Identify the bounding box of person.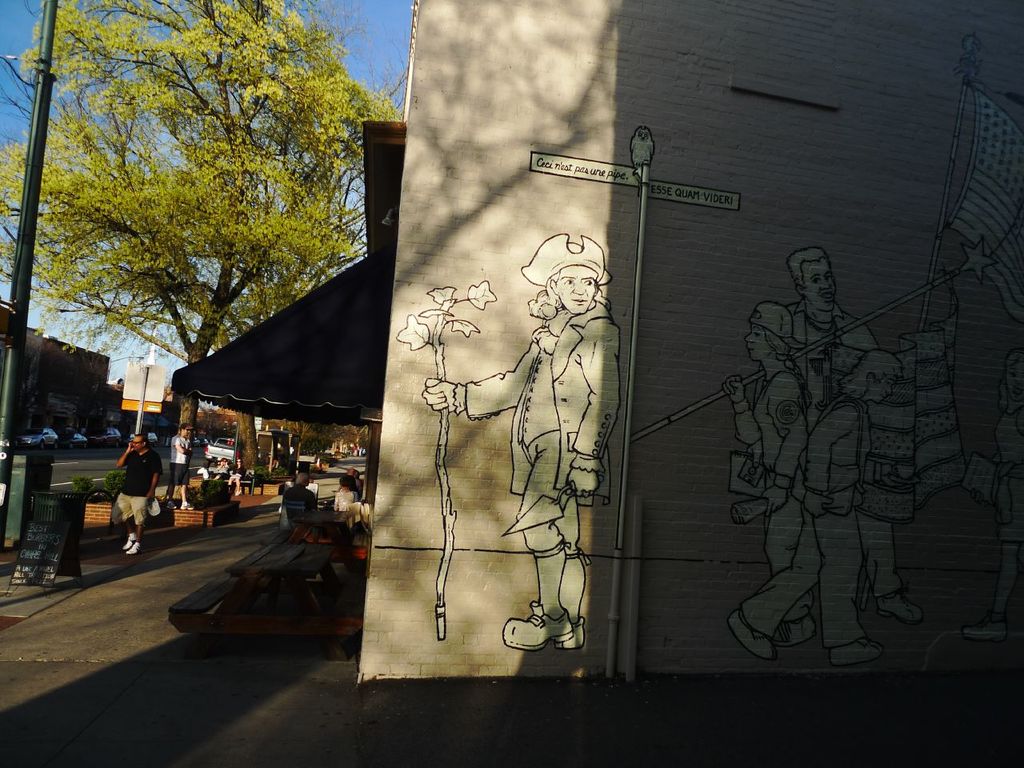
crop(728, 350, 904, 666).
